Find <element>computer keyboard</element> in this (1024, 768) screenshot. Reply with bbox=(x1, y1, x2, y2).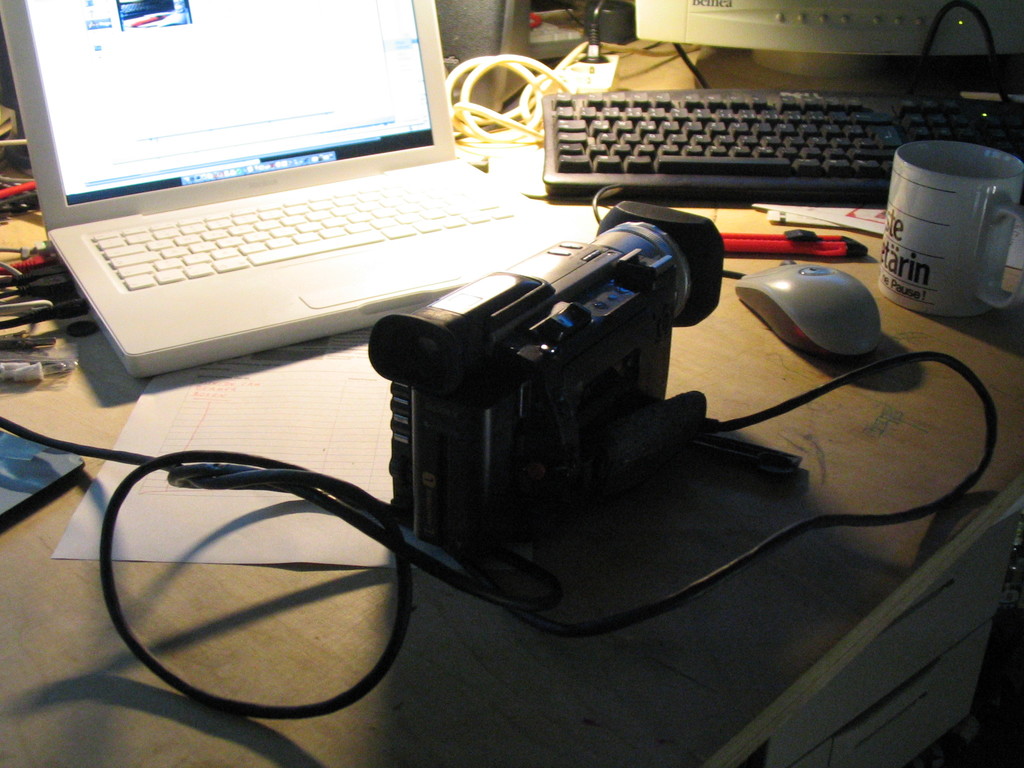
bbox=(540, 90, 1023, 204).
